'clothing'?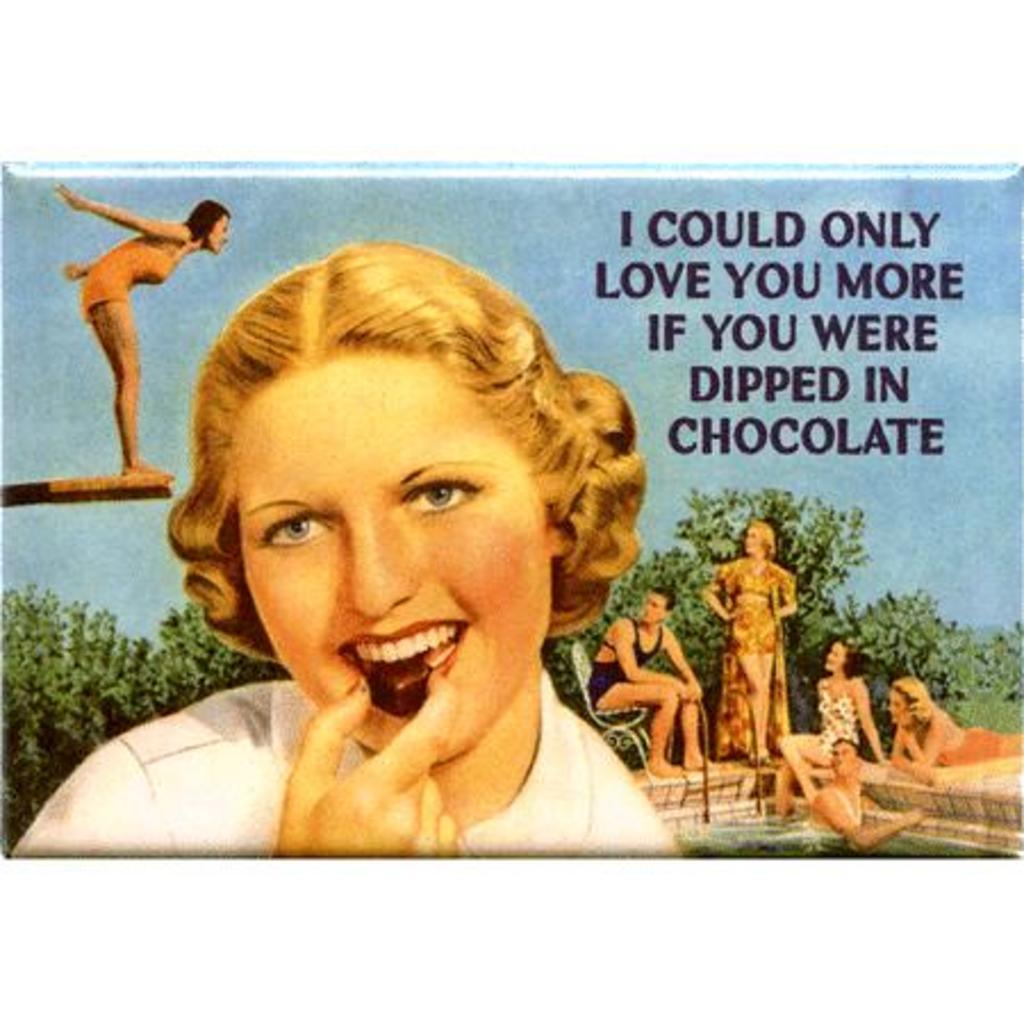
bbox=(592, 614, 664, 708)
